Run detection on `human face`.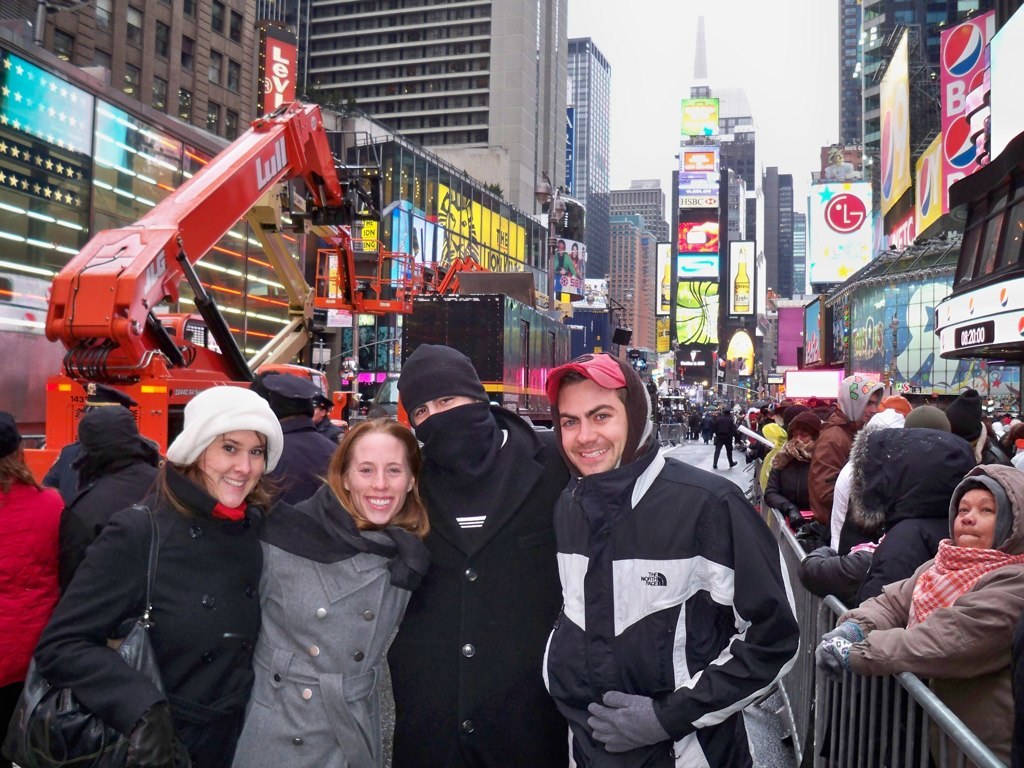
Result: [343,428,412,529].
